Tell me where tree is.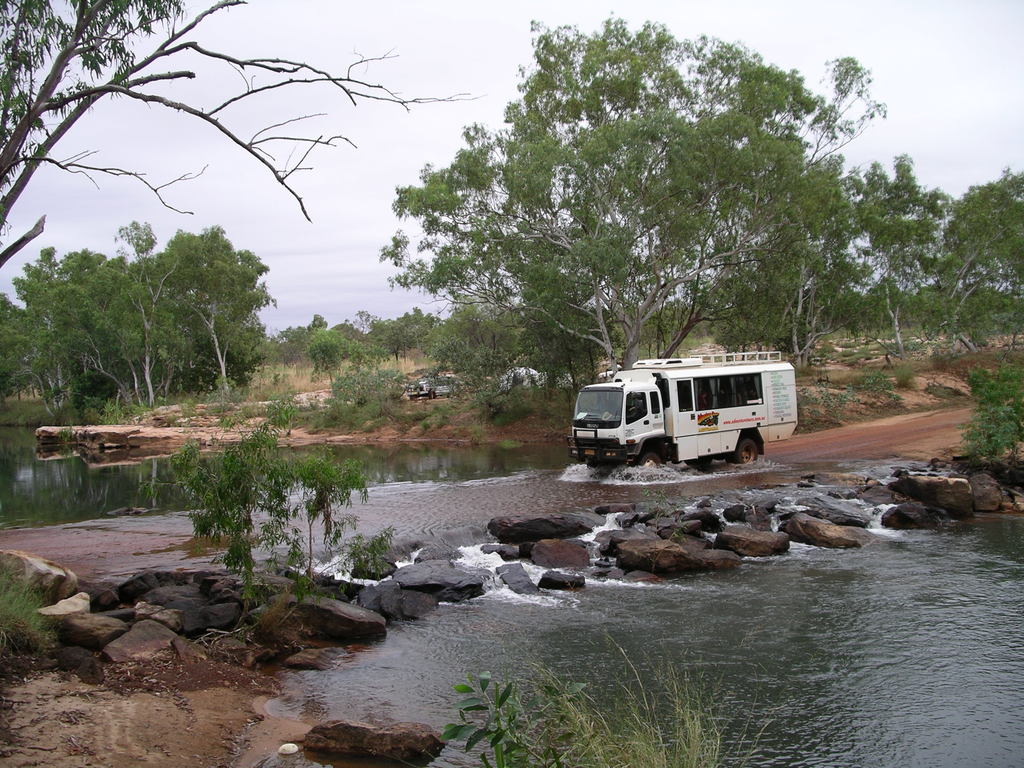
tree is at l=850, t=140, r=963, b=366.
